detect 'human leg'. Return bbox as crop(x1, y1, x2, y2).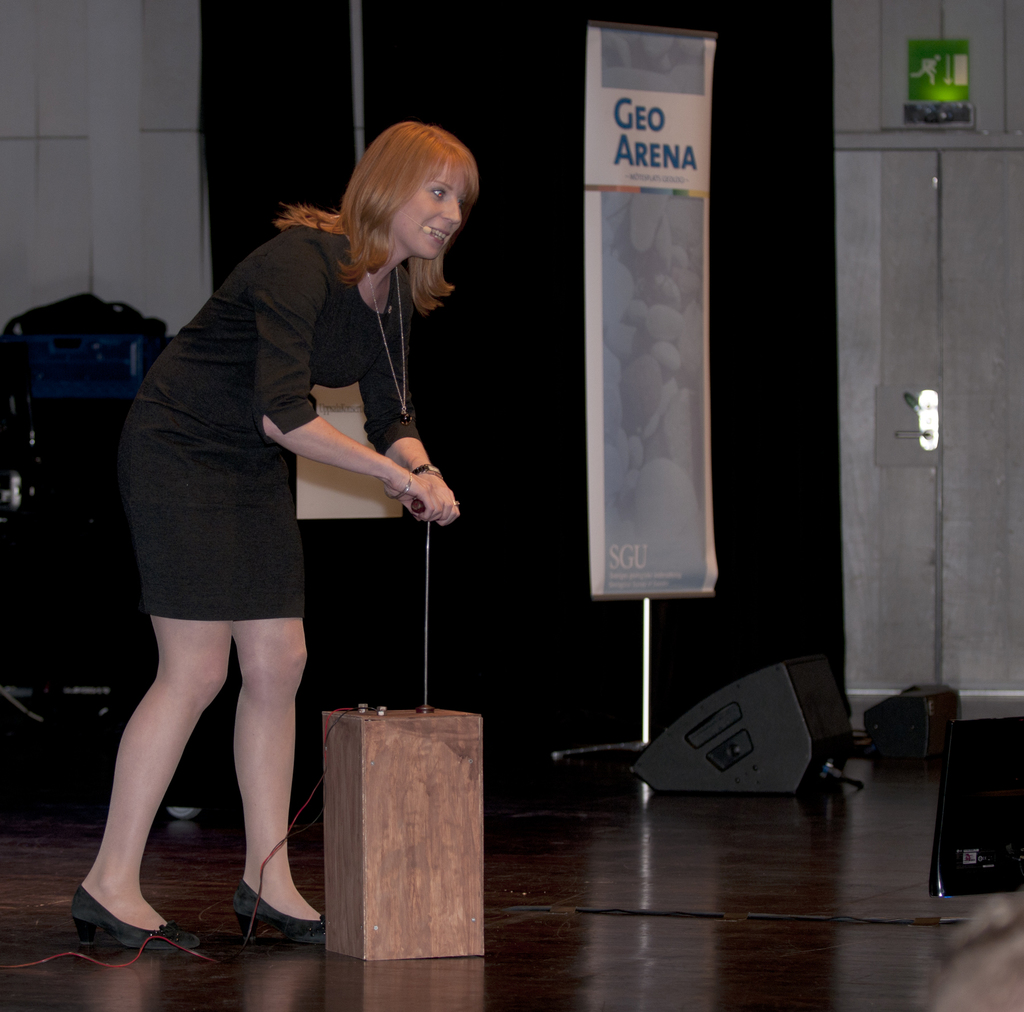
crop(211, 445, 328, 944).
